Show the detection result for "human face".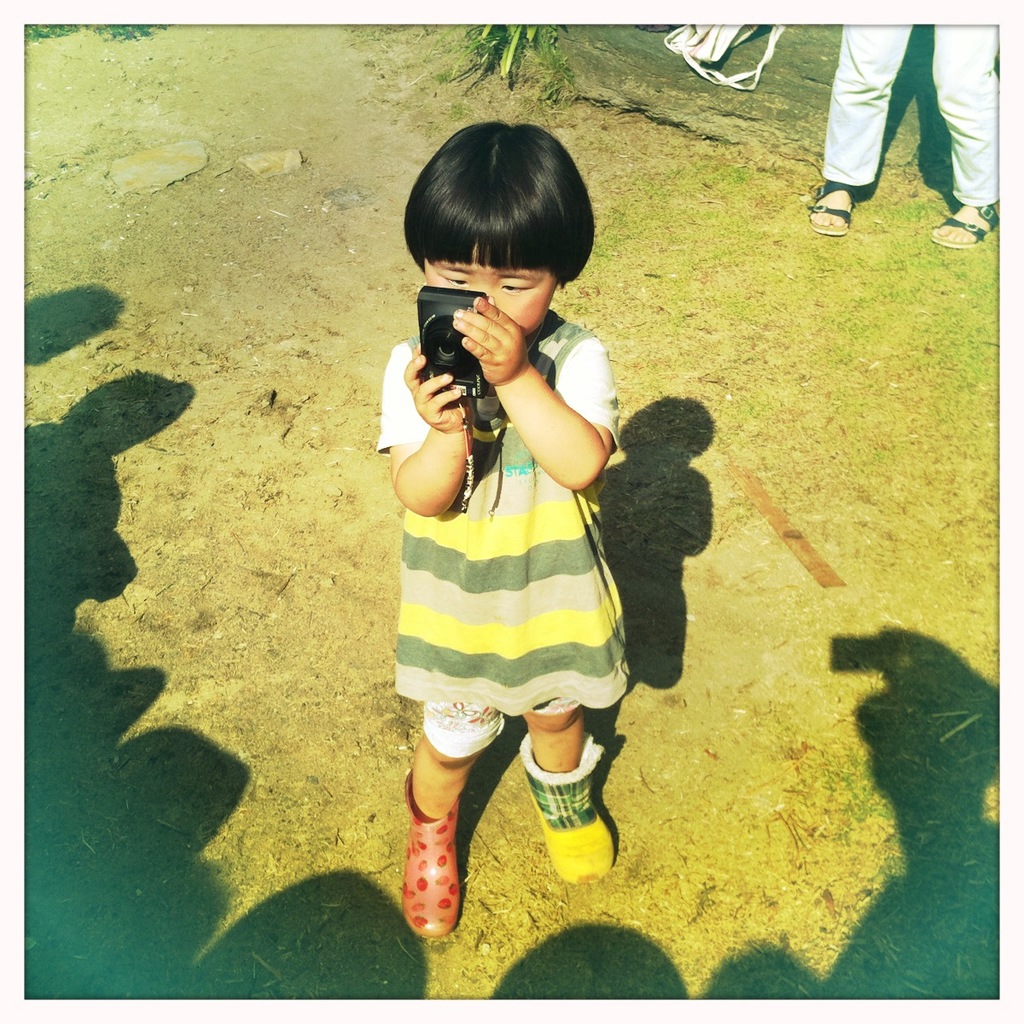
{"left": 425, "top": 252, "right": 560, "bottom": 342}.
